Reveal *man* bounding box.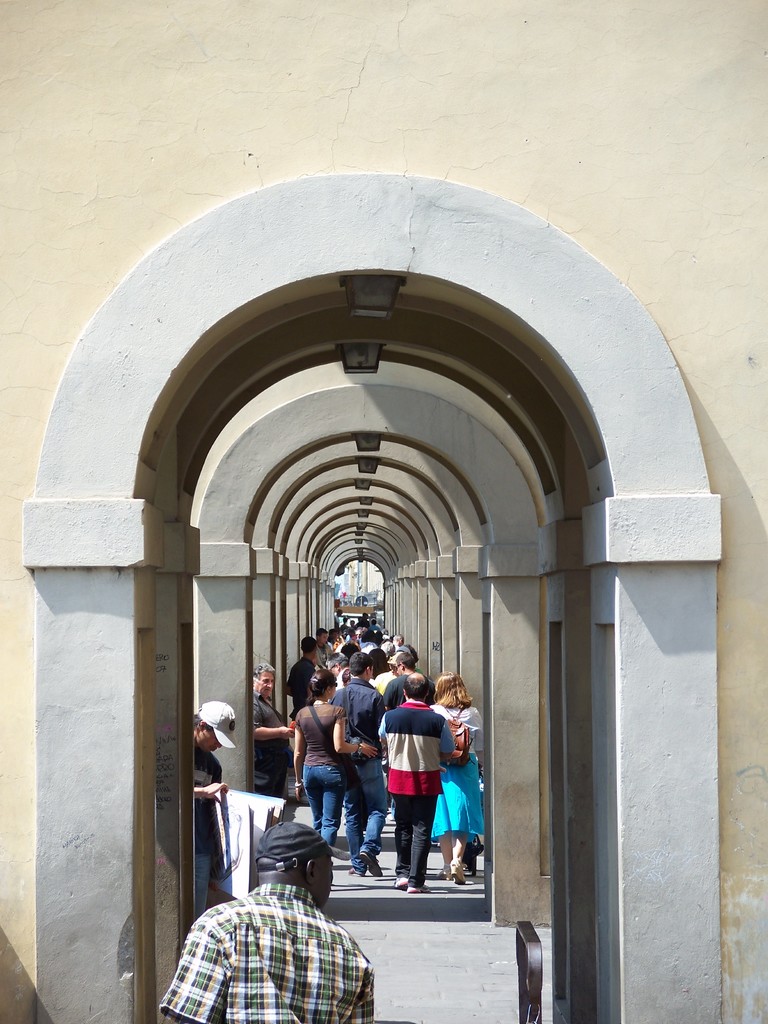
Revealed: BBox(378, 669, 458, 900).
